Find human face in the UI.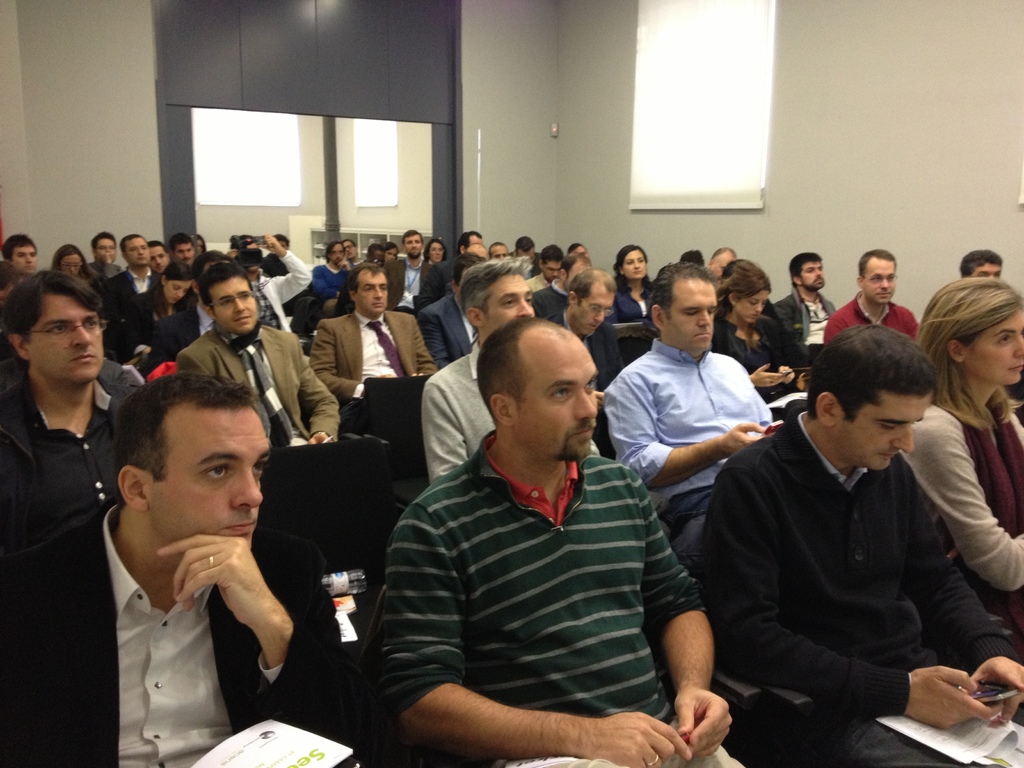
UI element at {"x1": 153, "y1": 408, "x2": 271, "y2": 556}.
